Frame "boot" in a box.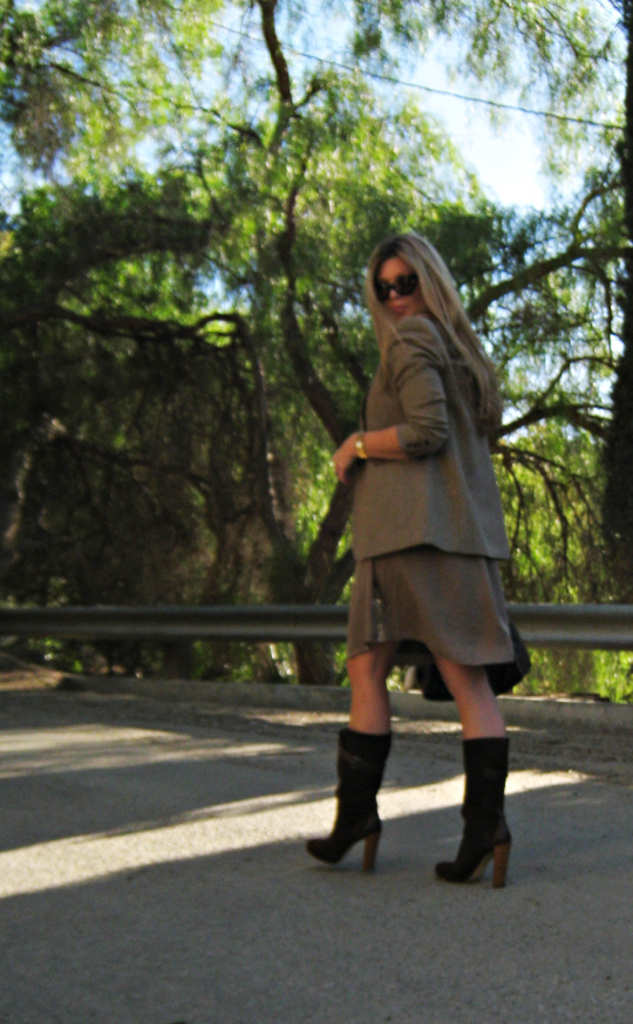
x1=325 y1=708 x2=408 y2=863.
